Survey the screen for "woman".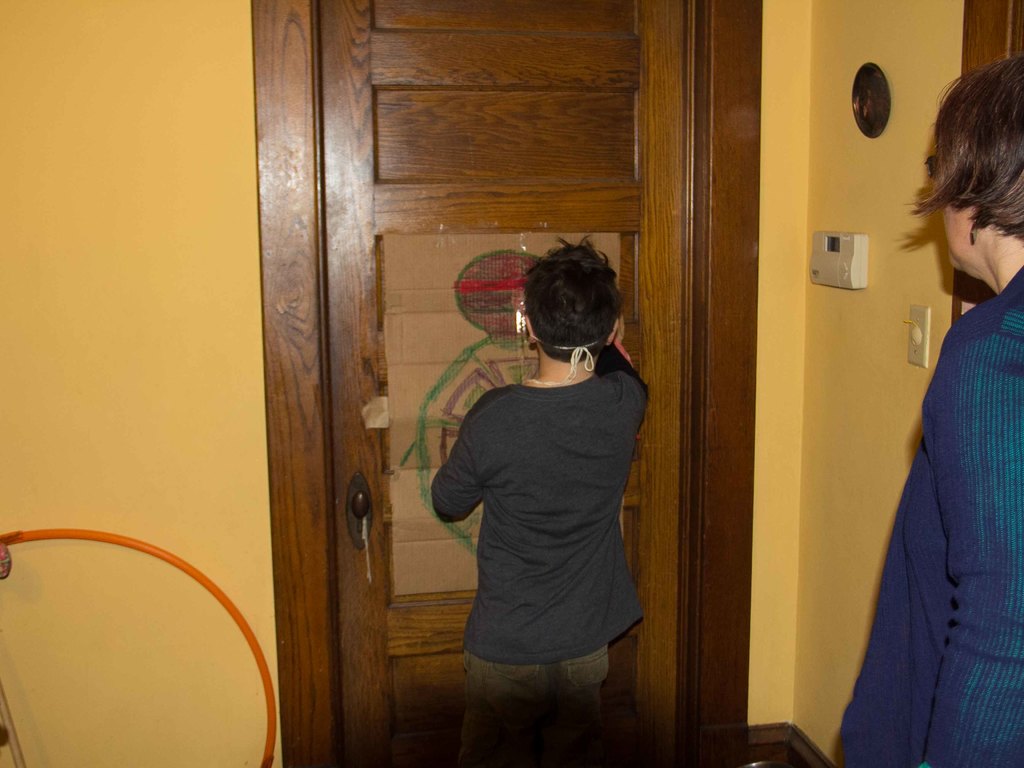
Survey found: 837/62/1023/767.
